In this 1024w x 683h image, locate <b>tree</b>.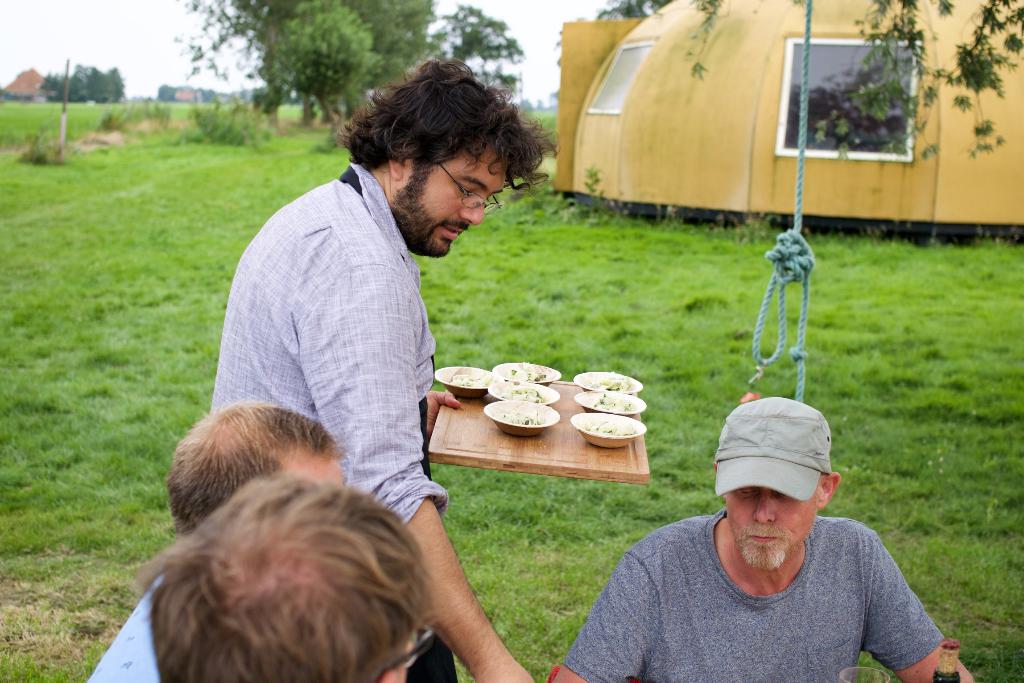
Bounding box: 677, 0, 1023, 168.
